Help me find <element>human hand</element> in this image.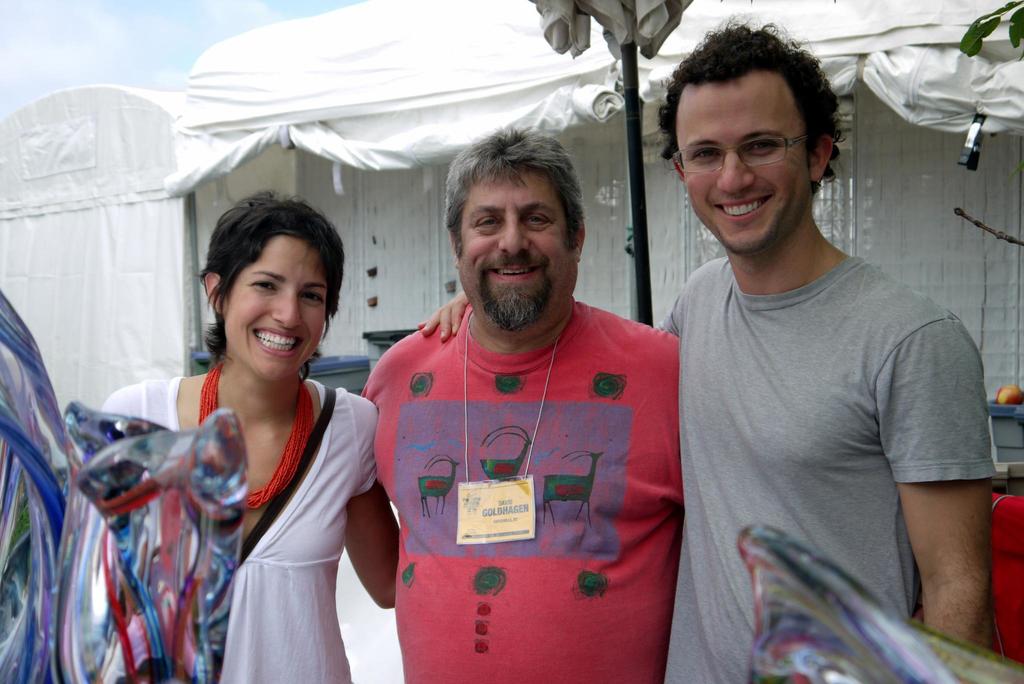
Found it: pyautogui.locateOnScreen(407, 295, 476, 358).
